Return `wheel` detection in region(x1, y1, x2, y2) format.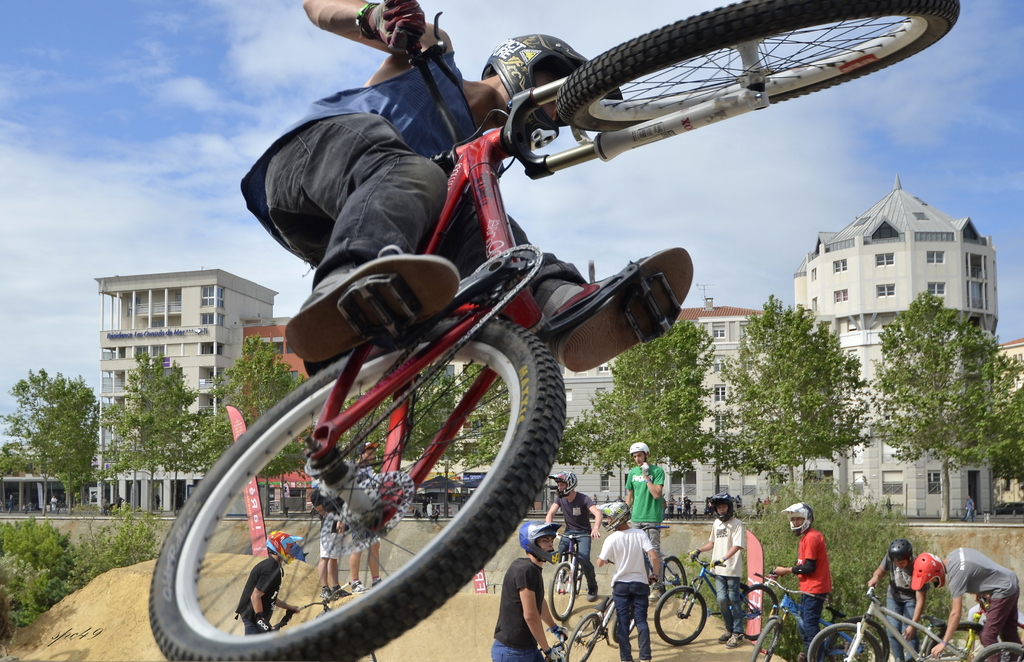
region(159, 307, 534, 649).
